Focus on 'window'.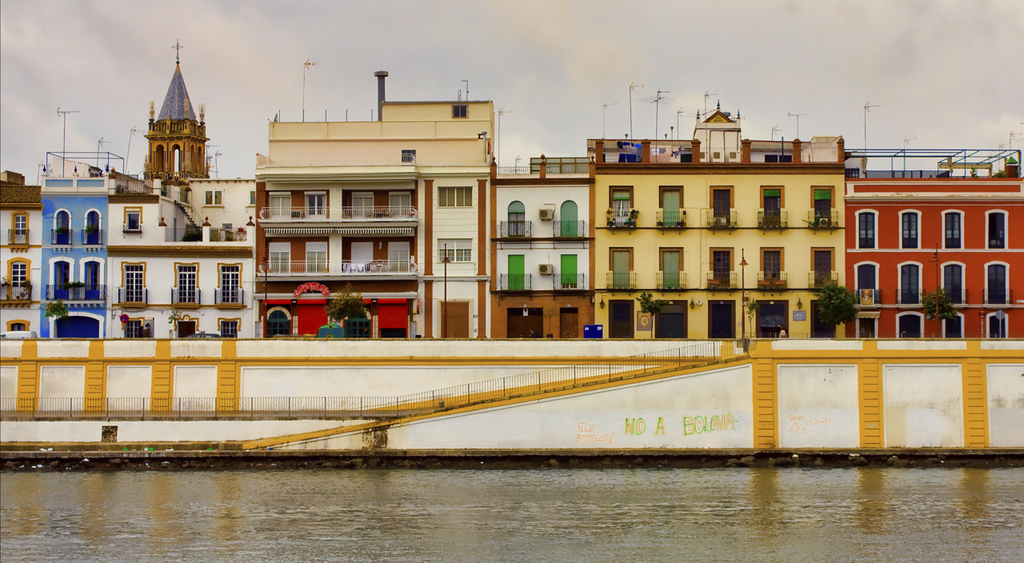
Focused at (730,154,737,158).
